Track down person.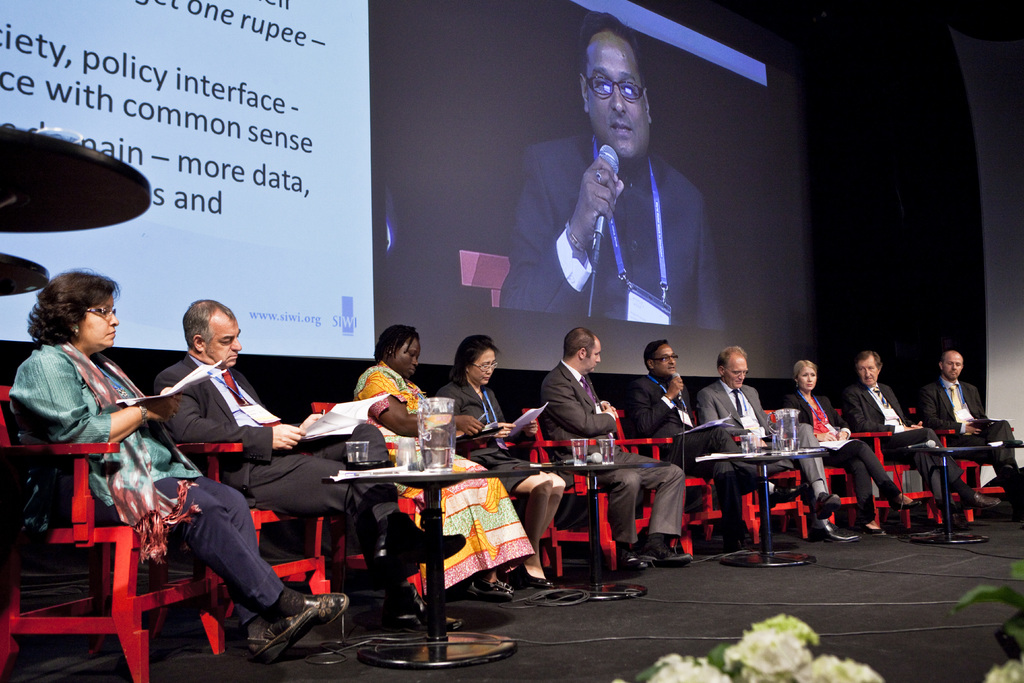
Tracked to bbox=[775, 339, 914, 538].
